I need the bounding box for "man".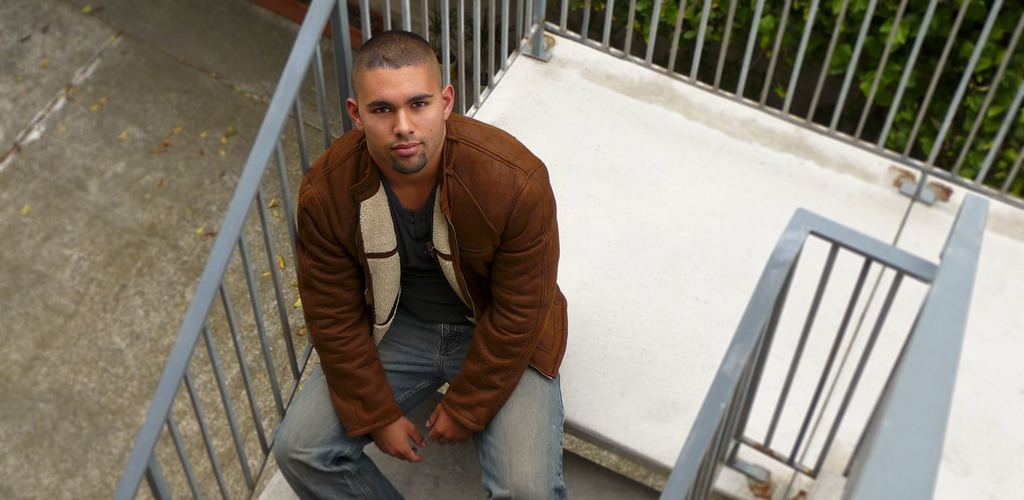
Here it is: (267, 24, 556, 475).
